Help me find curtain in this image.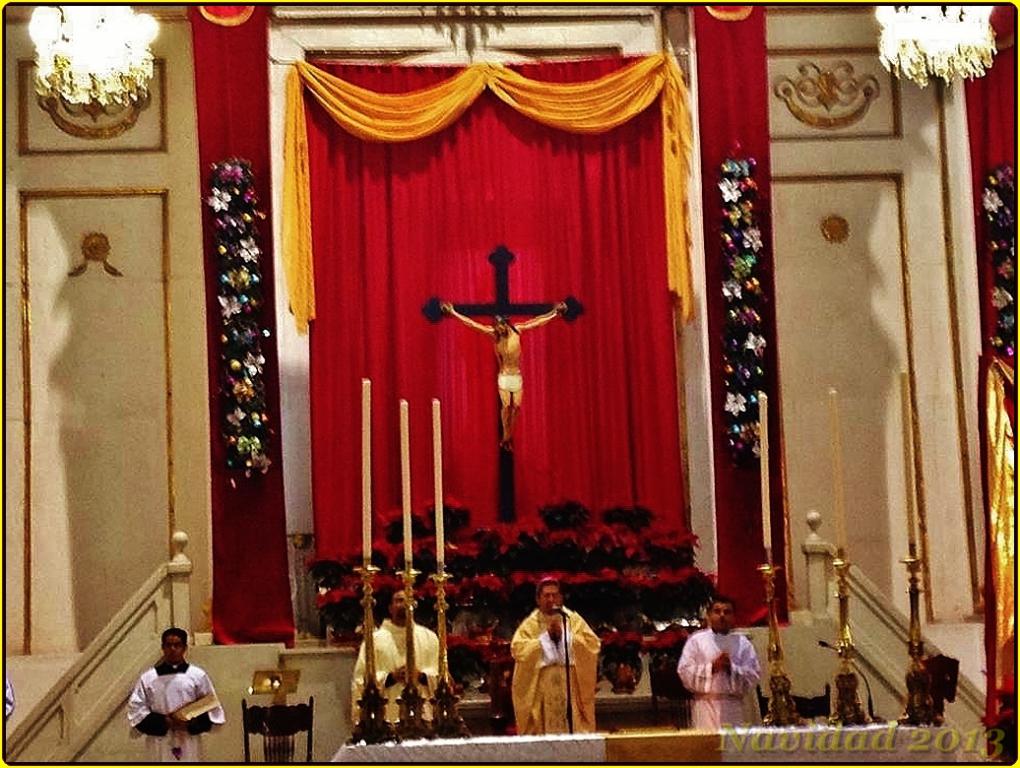
Found it: <box>189,0,296,644</box>.
